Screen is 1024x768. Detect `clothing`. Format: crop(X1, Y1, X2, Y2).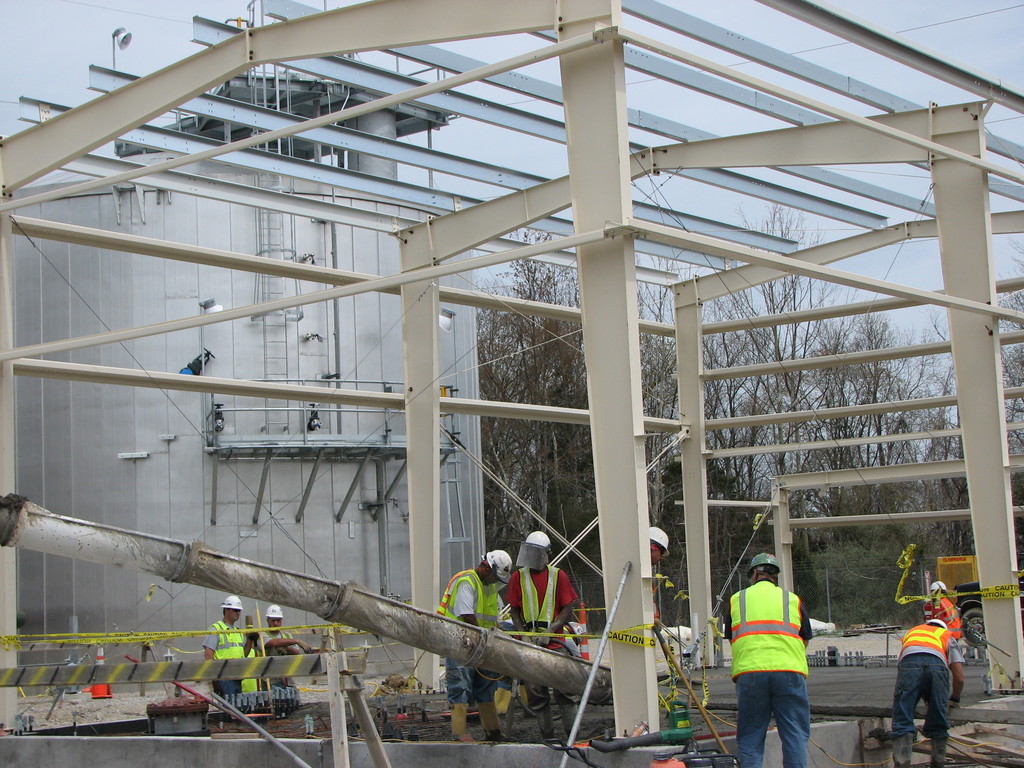
crop(916, 590, 964, 672).
